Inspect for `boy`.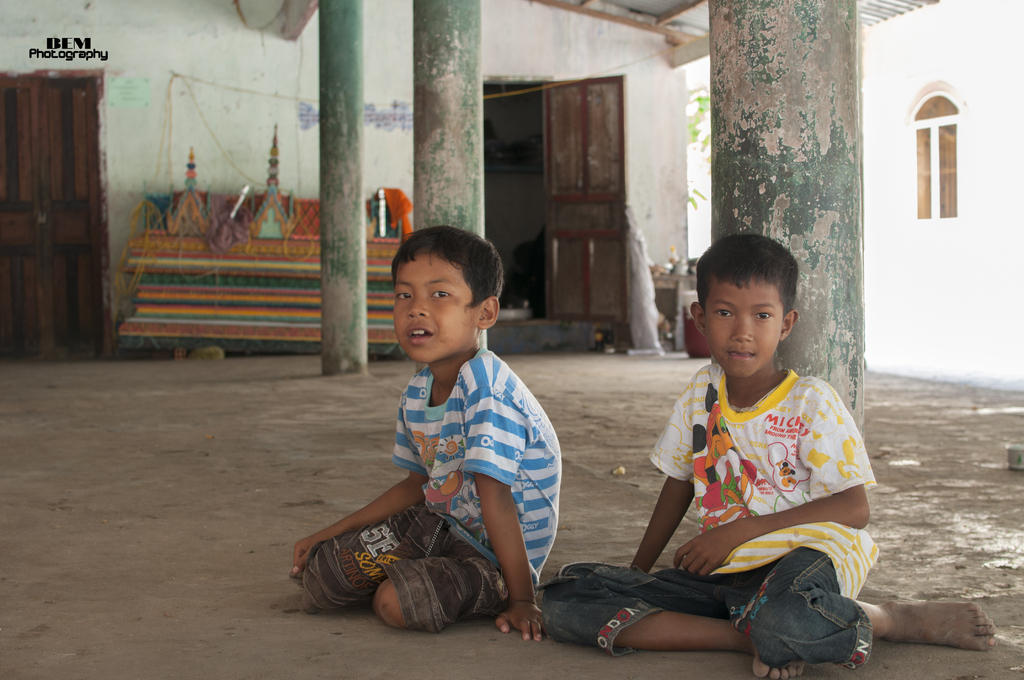
Inspection: detection(541, 231, 996, 679).
